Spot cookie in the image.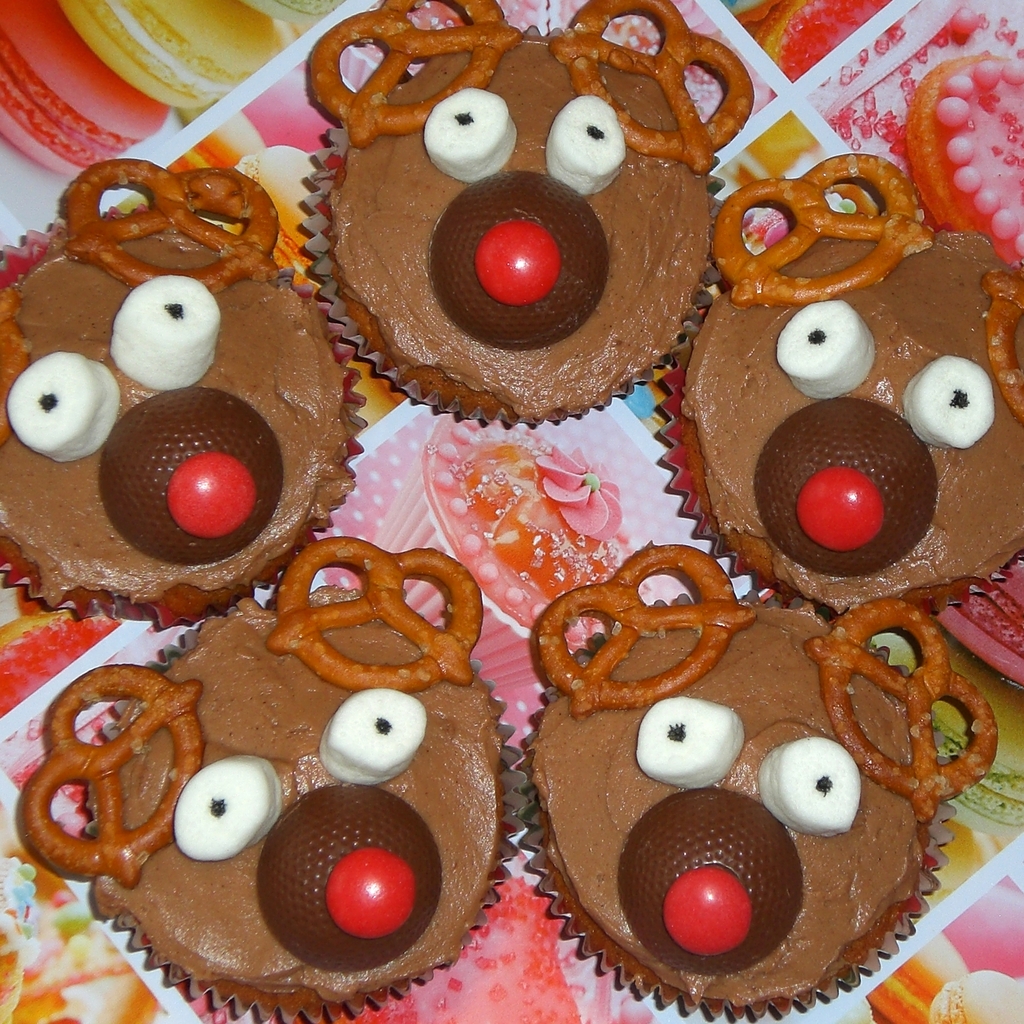
cookie found at (327,34,712,420).
